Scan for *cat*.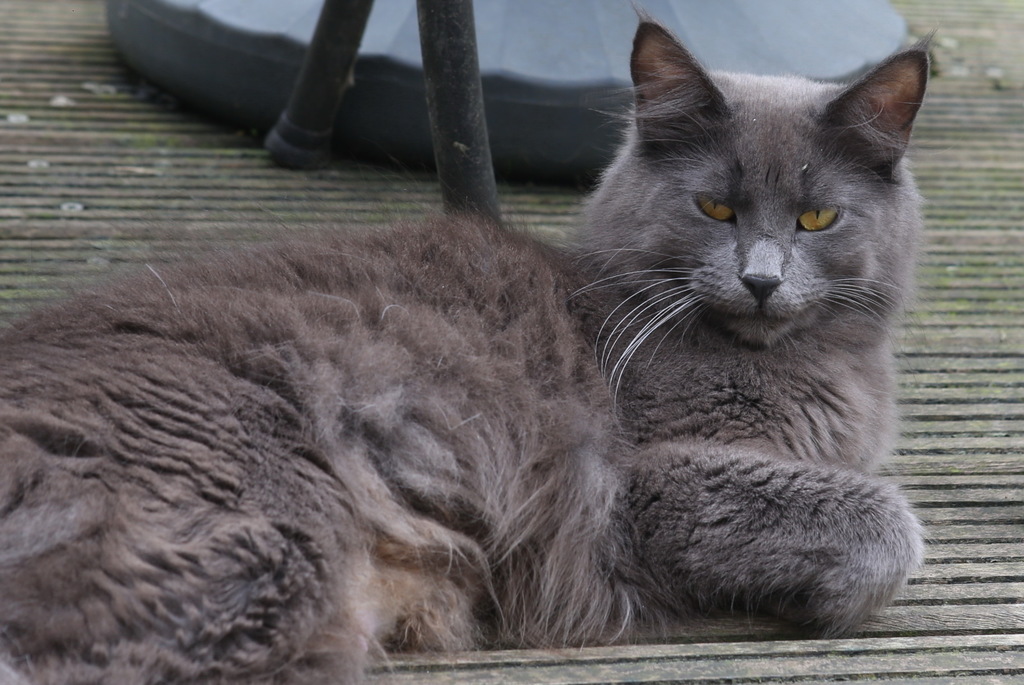
Scan result: [x1=0, y1=11, x2=928, y2=684].
